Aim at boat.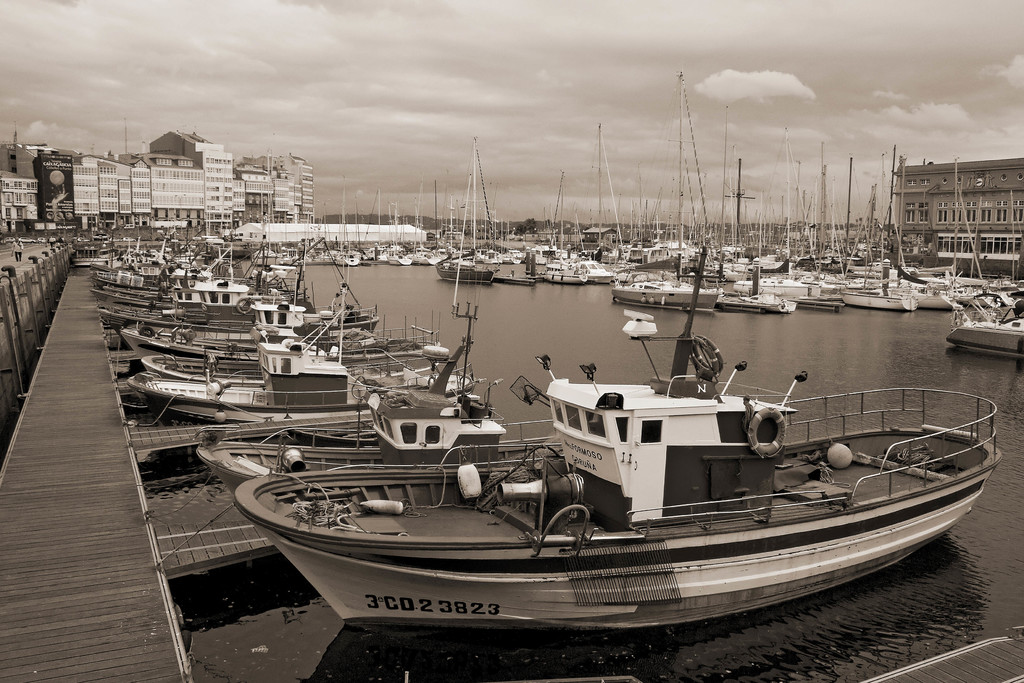
Aimed at 436, 165, 500, 289.
